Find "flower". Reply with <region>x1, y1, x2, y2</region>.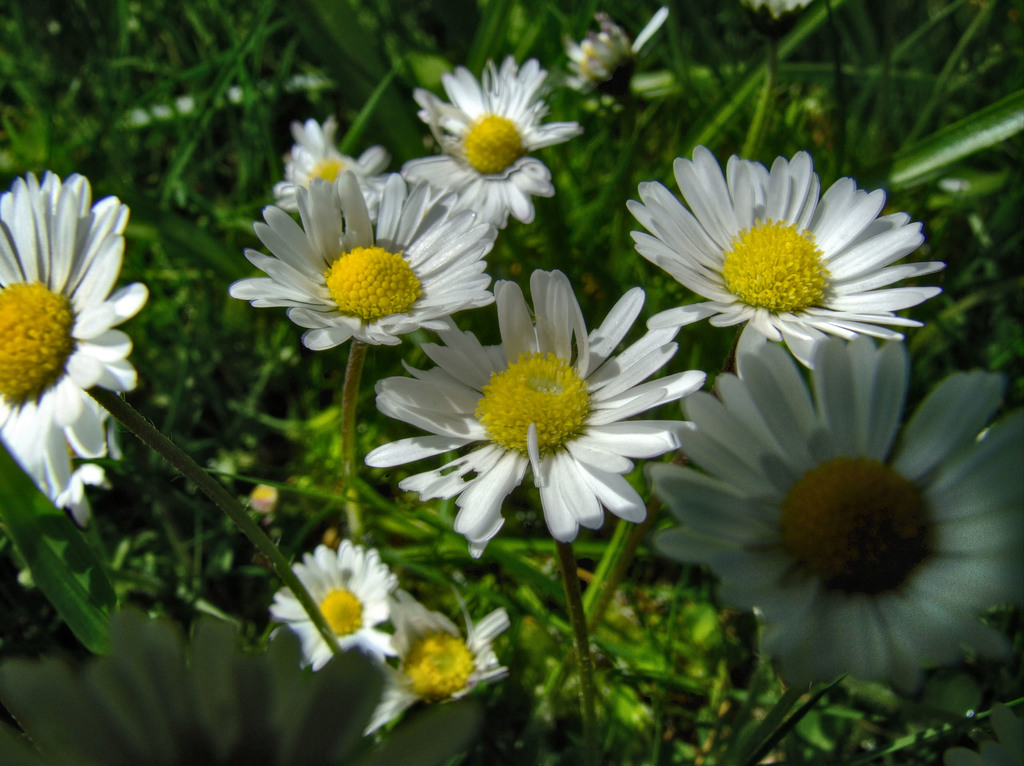
<region>270, 541, 399, 674</region>.
